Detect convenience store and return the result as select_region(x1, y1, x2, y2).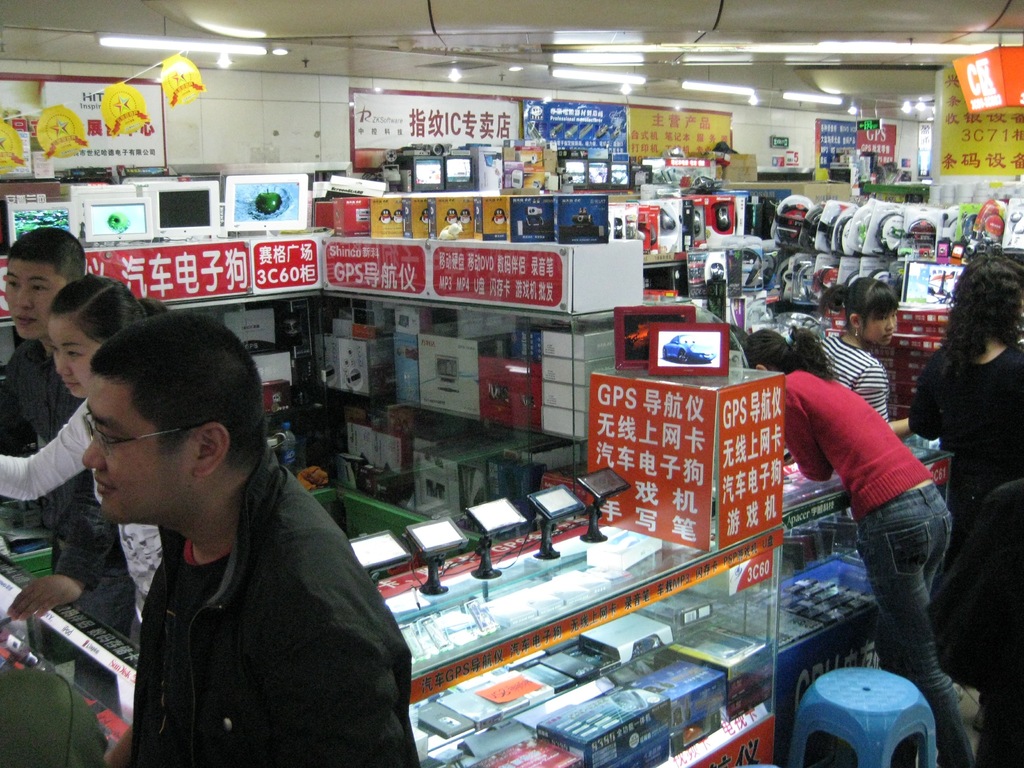
select_region(0, 0, 1023, 767).
